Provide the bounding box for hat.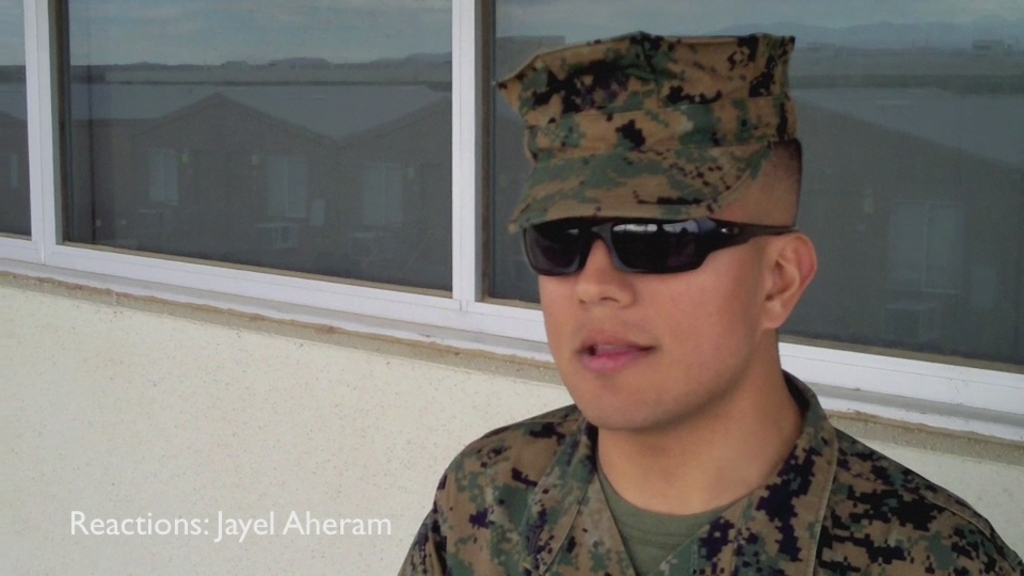
[490,35,801,234].
